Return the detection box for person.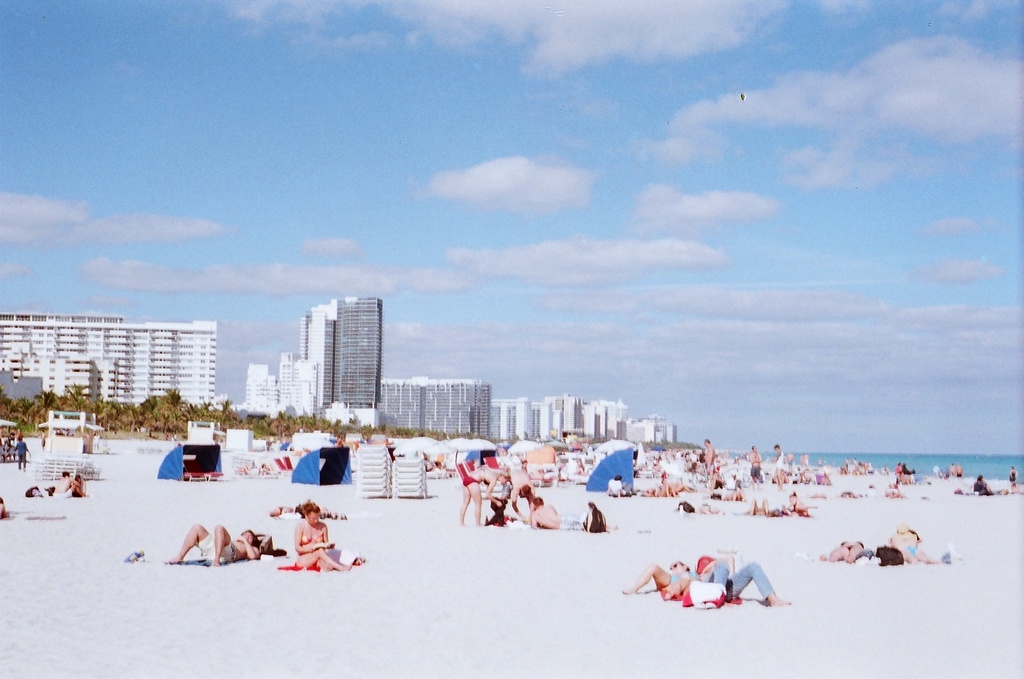
<box>493,476,513,530</box>.
